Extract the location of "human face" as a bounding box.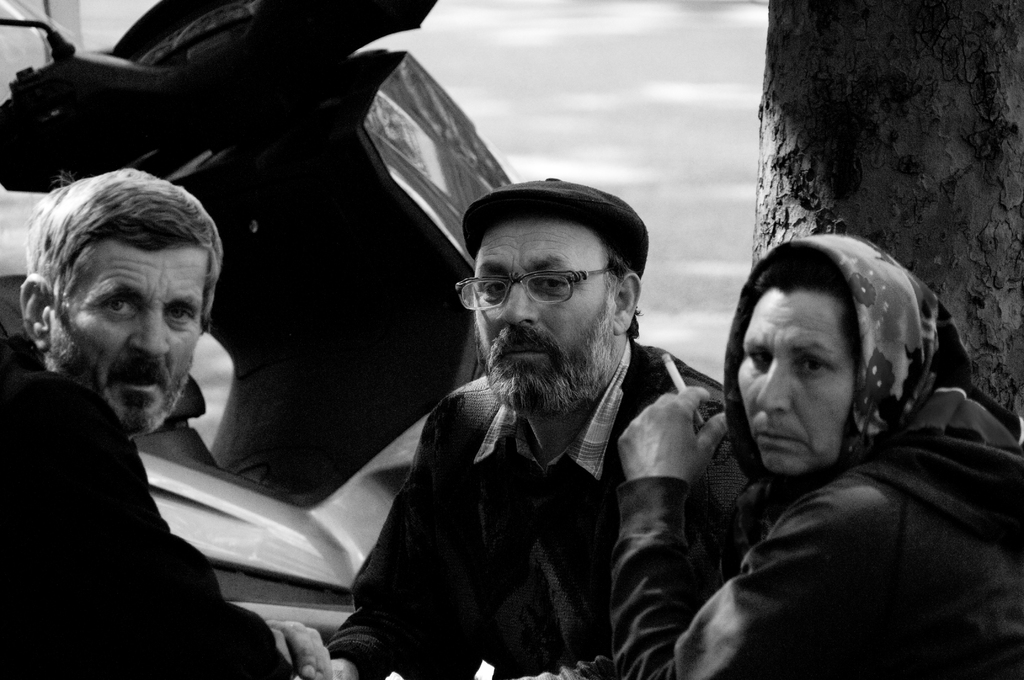
(x1=475, y1=215, x2=618, y2=415).
